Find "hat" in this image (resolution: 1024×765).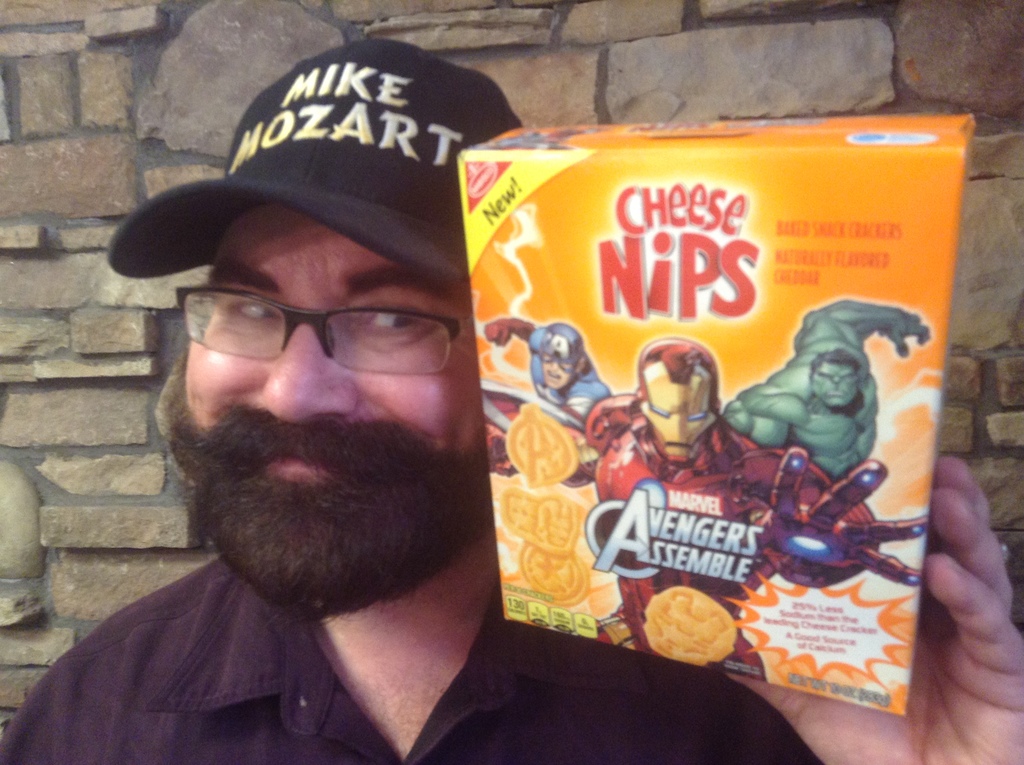
<bbox>105, 33, 525, 289</bbox>.
